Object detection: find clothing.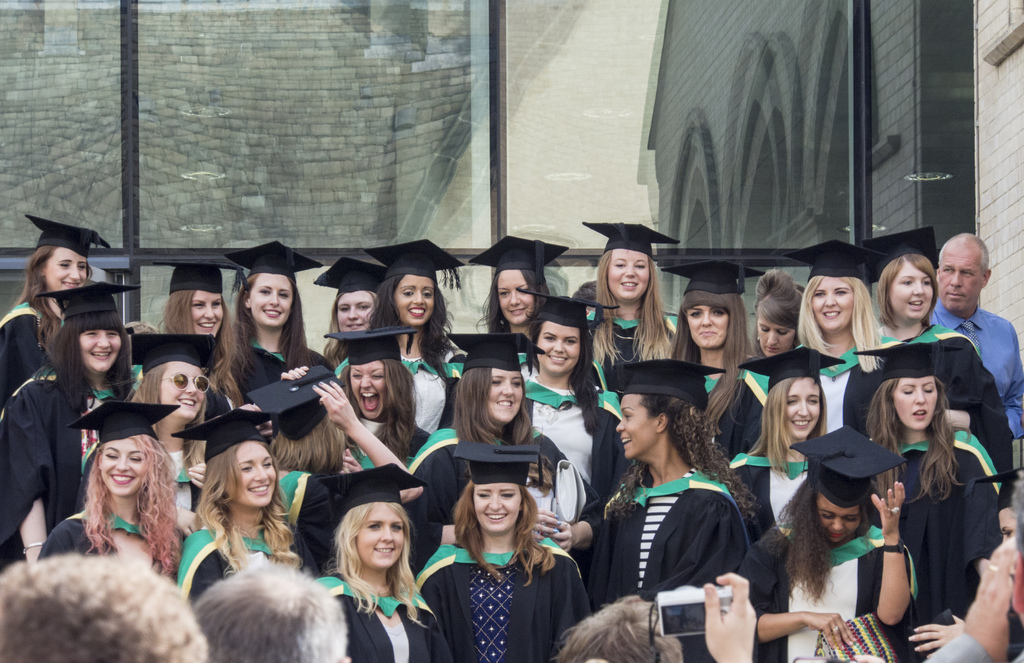
box(230, 334, 321, 405).
